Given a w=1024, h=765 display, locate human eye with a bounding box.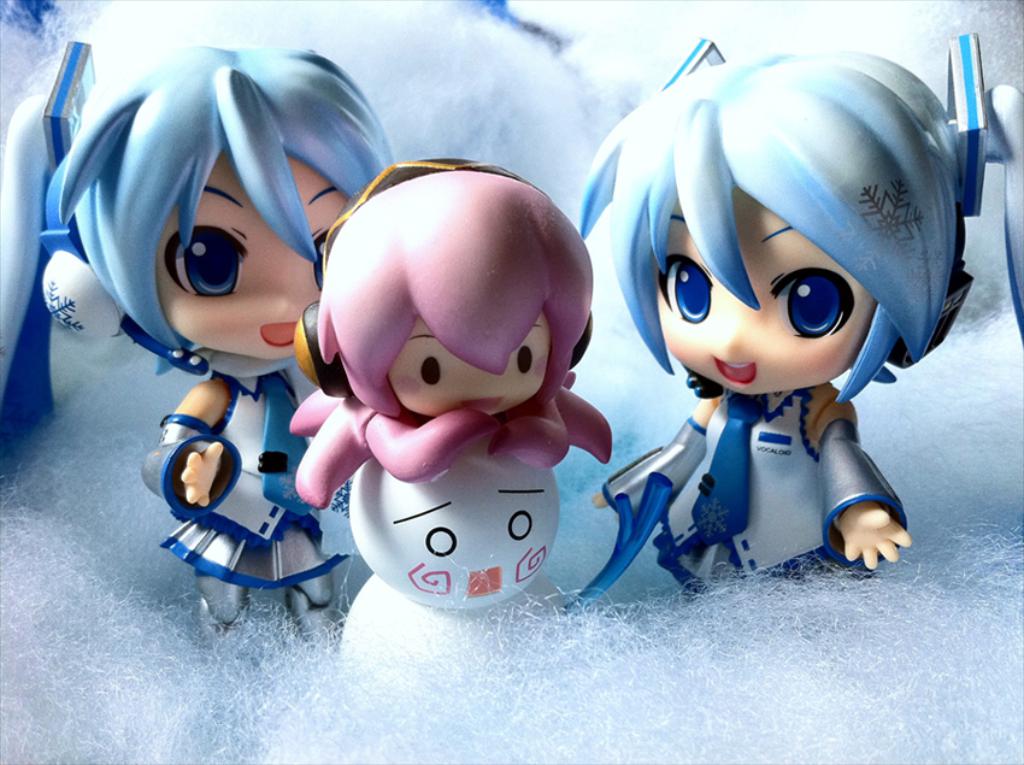
Located: 514 343 535 373.
